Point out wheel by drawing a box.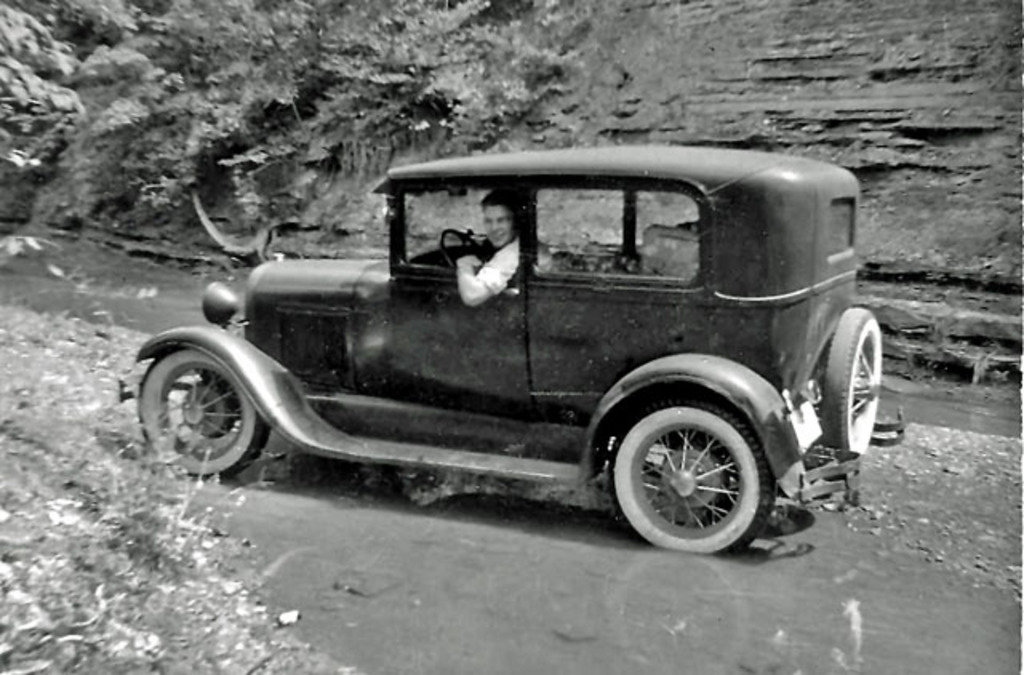
x1=139, y1=347, x2=270, y2=480.
